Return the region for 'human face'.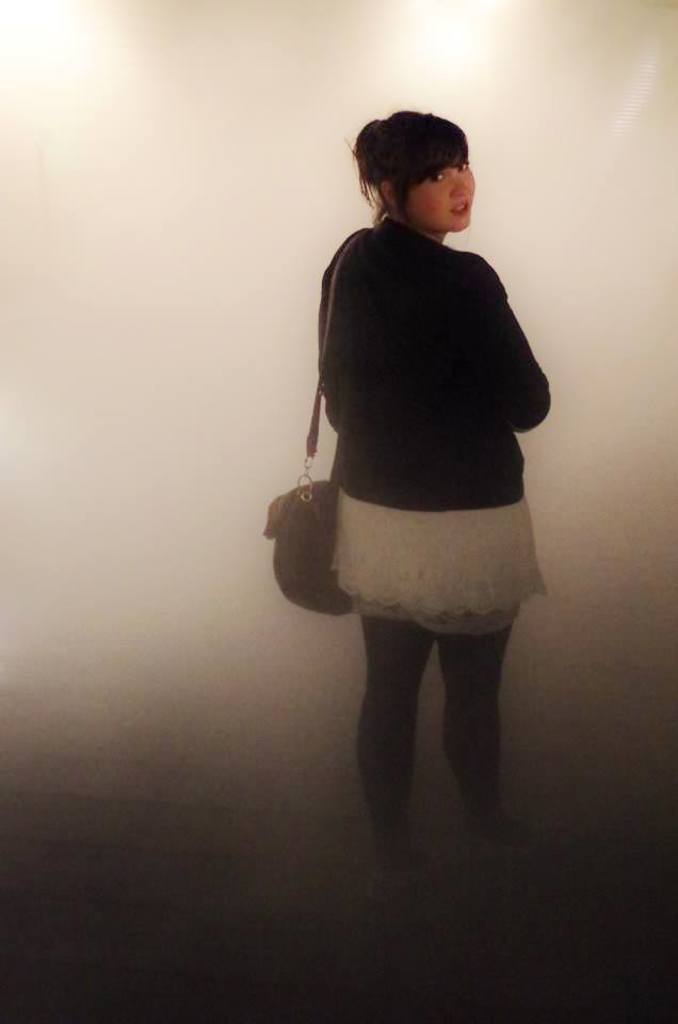
(407, 154, 481, 241).
